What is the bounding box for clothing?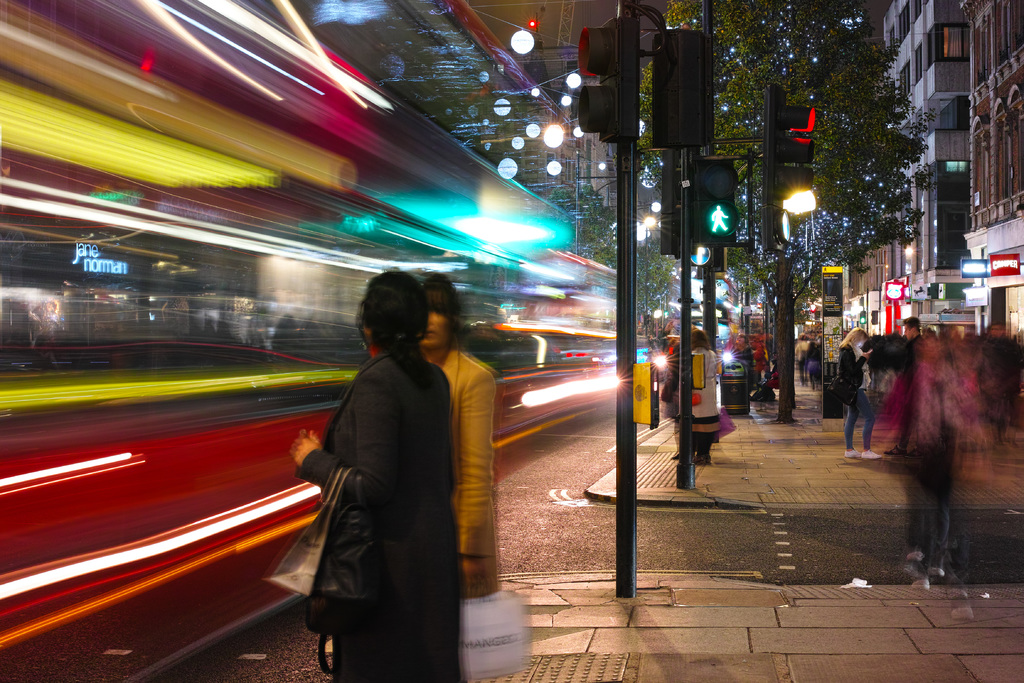
<bbox>675, 349, 726, 454</bbox>.
